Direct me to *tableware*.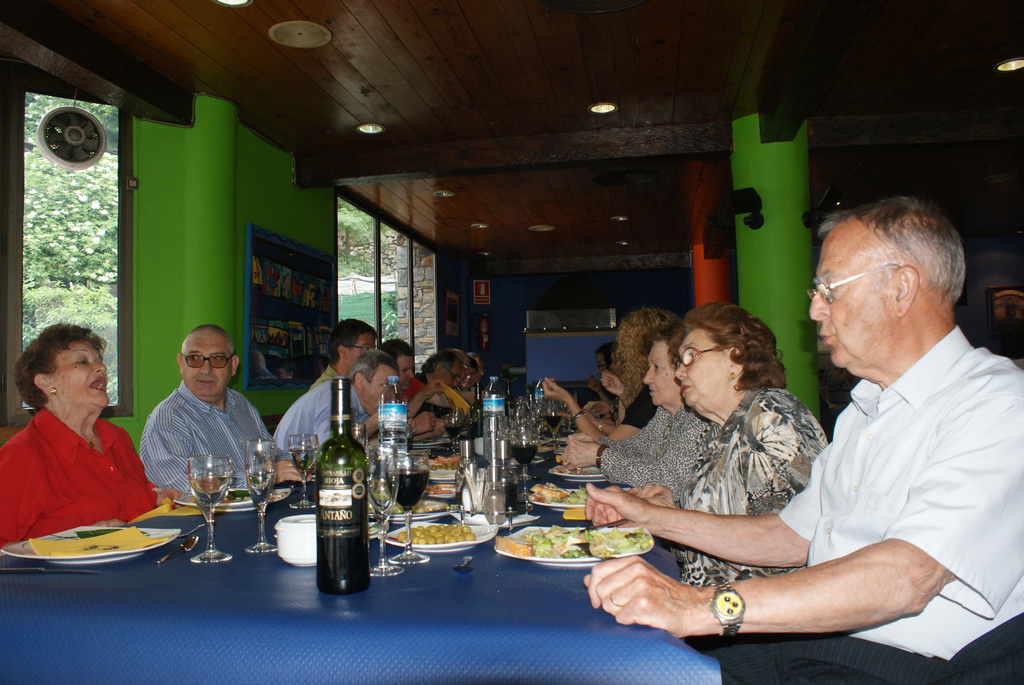
Direction: crop(244, 438, 276, 551).
